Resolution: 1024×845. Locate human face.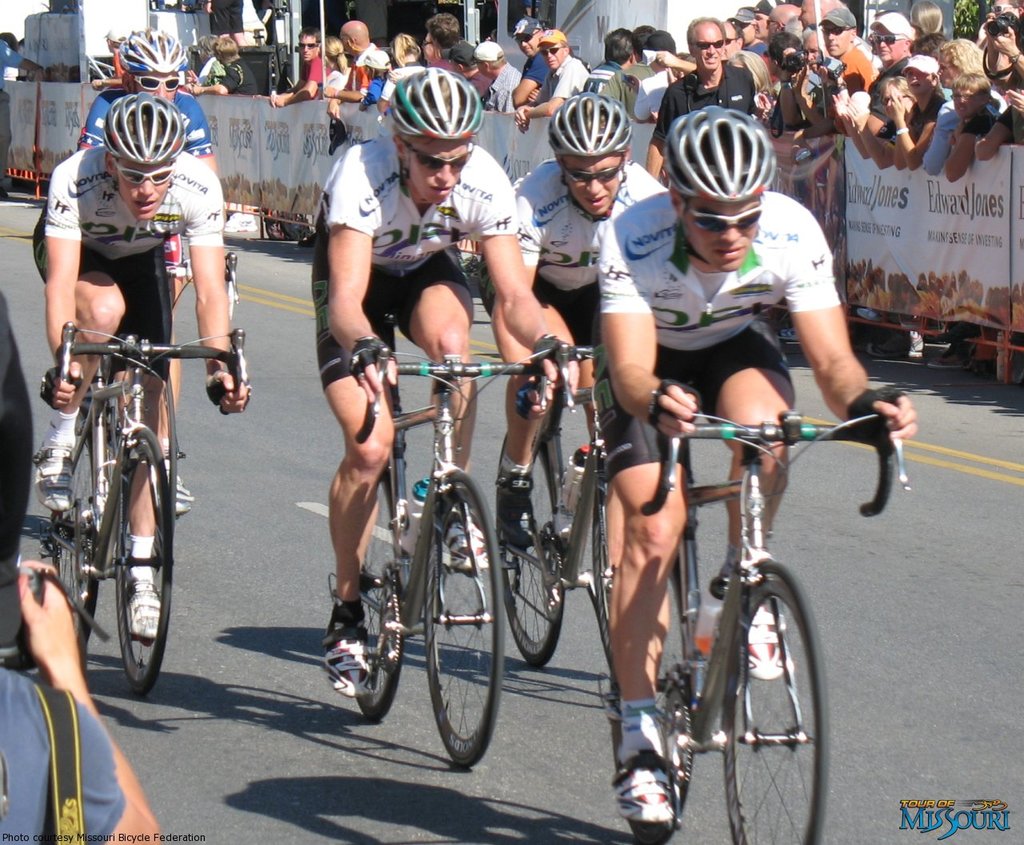
locate(516, 25, 541, 58).
